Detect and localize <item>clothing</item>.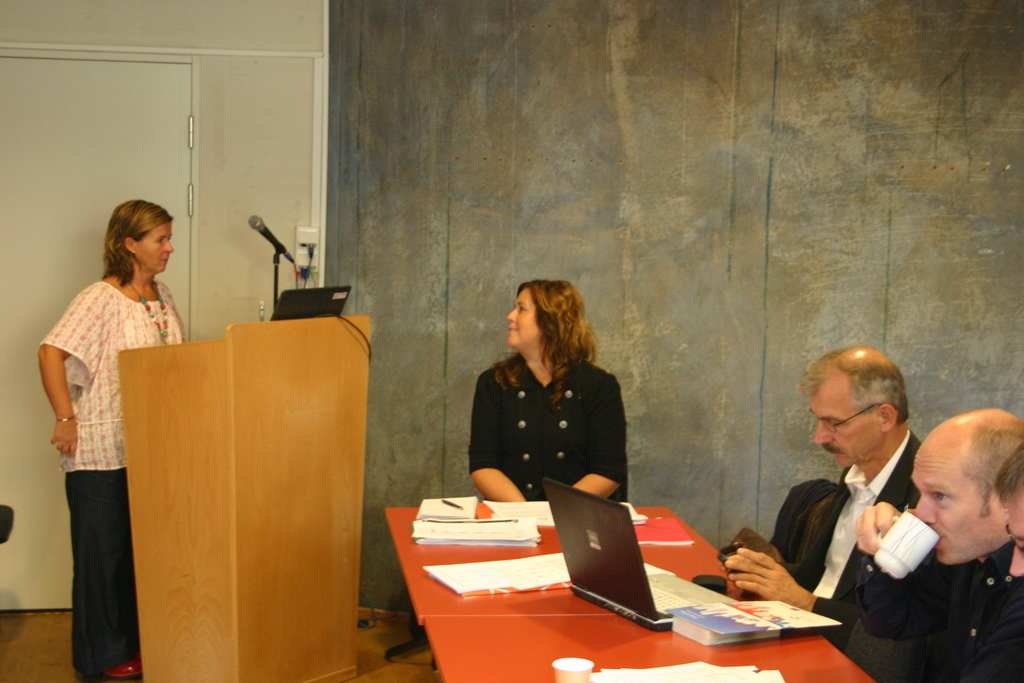
Localized at (780, 426, 921, 636).
